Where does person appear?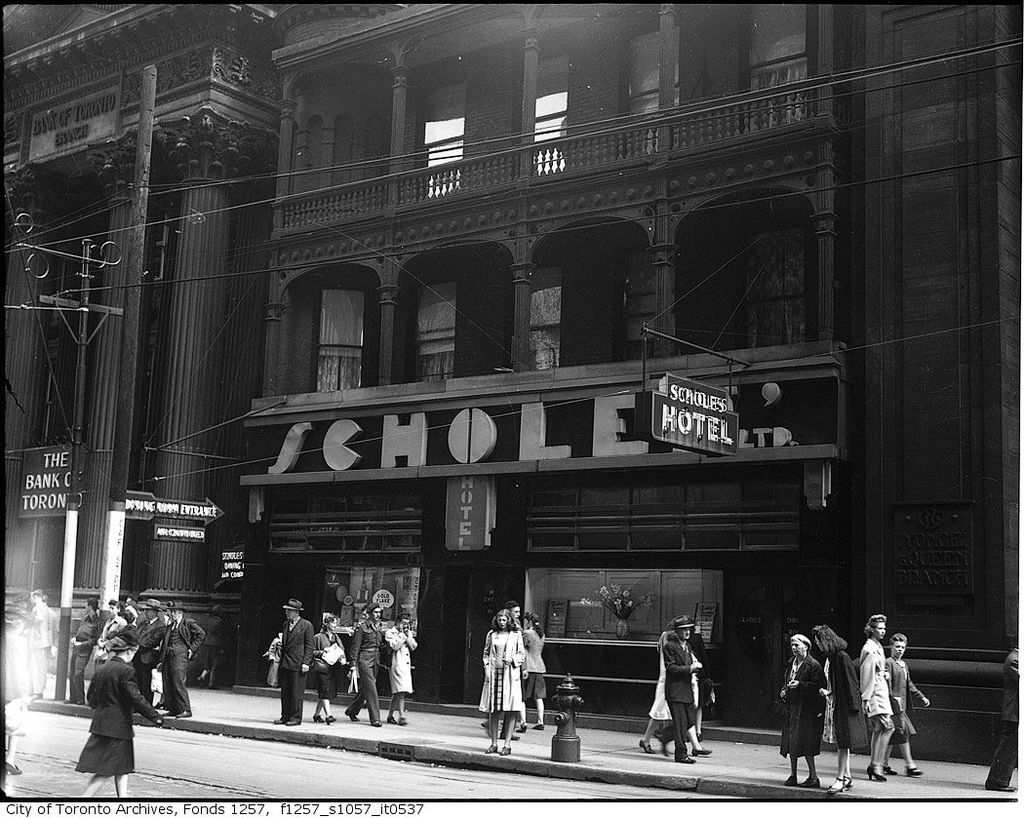
Appears at pyautogui.locateOnScreen(167, 597, 200, 717).
